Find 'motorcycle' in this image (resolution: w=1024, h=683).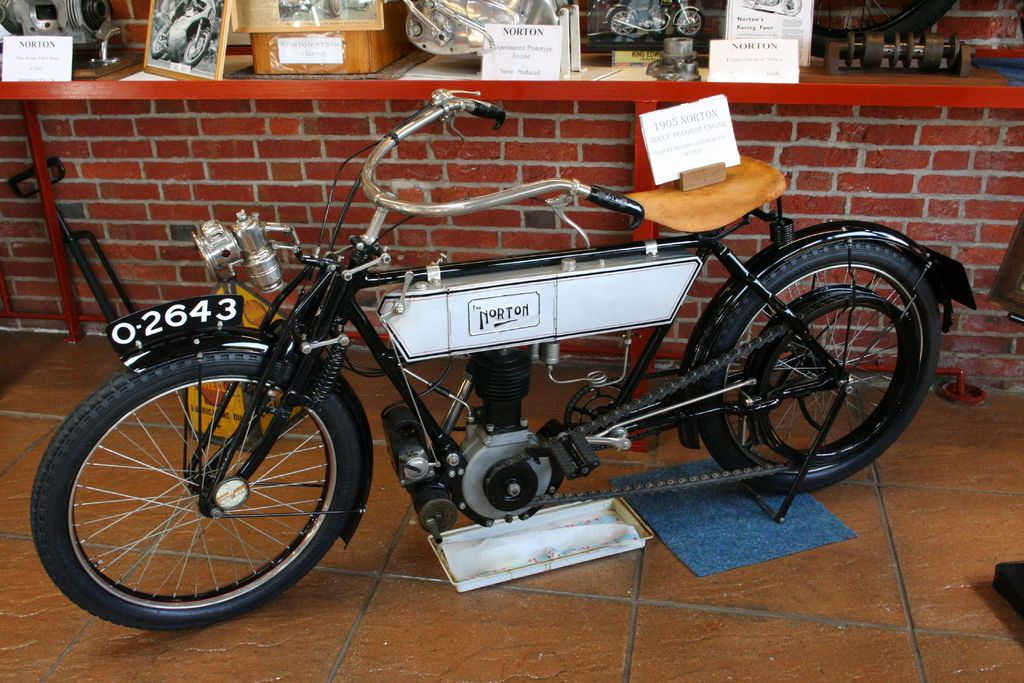
78:93:959:615.
